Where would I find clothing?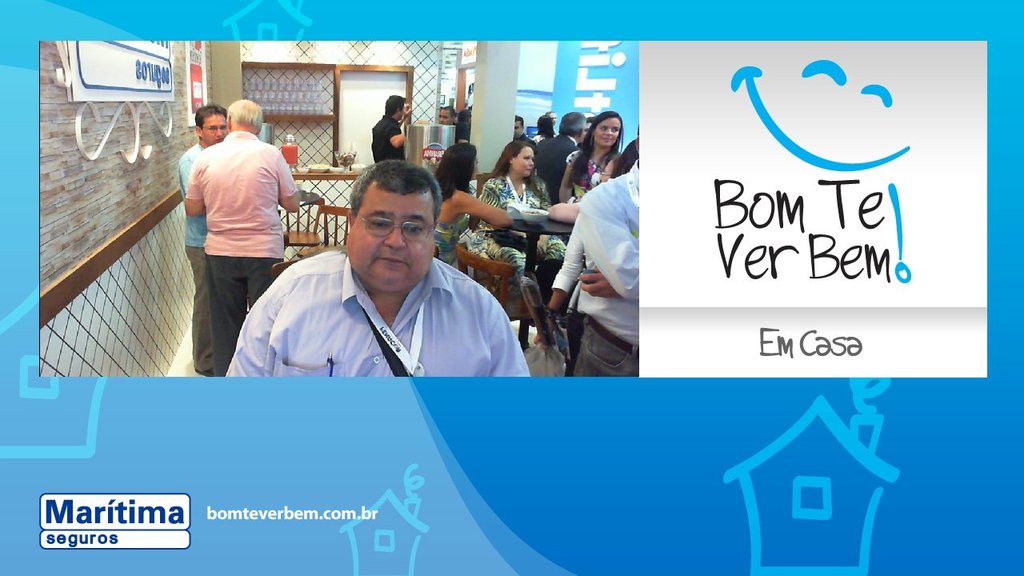
At bbox(179, 144, 209, 370).
